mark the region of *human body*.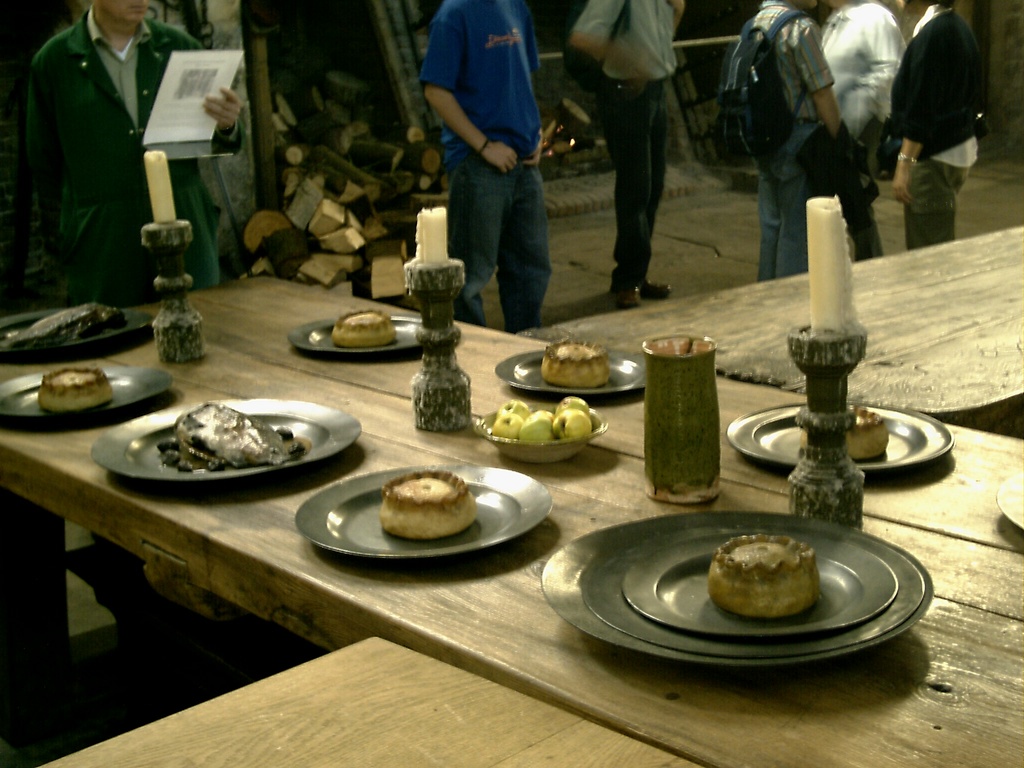
Region: (888,0,989,257).
